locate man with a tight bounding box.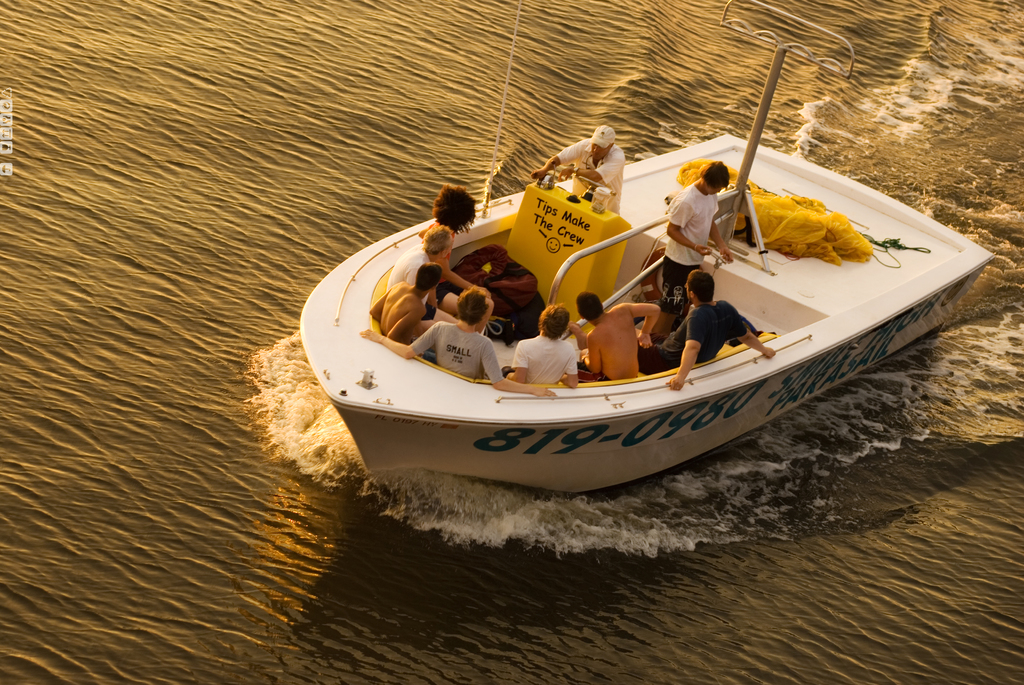
{"x1": 384, "y1": 260, "x2": 436, "y2": 345}.
